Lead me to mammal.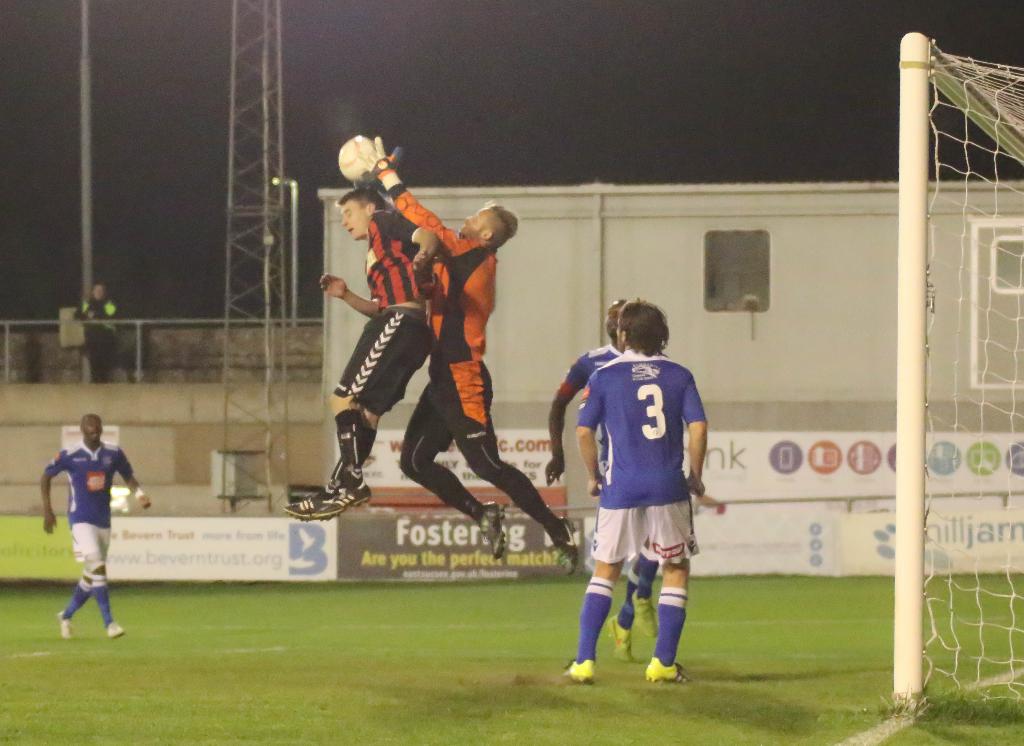
Lead to rect(284, 186, 439, 523).
